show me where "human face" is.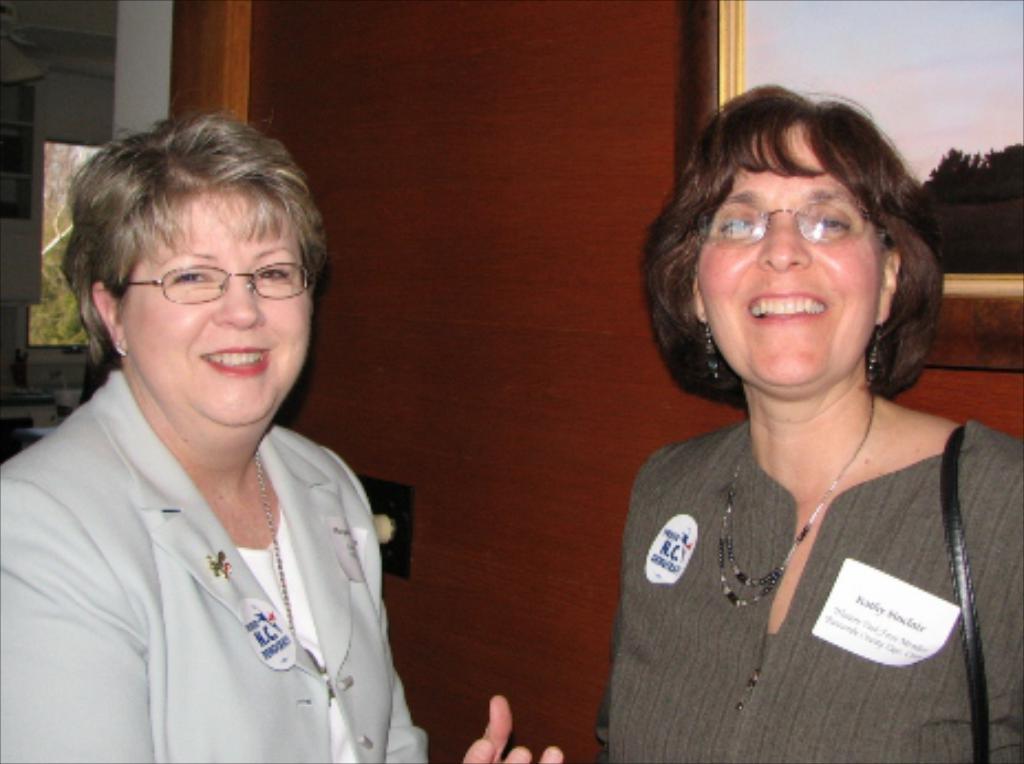
"human face" is at (left=700, top=117, right=878, bottom=400).
